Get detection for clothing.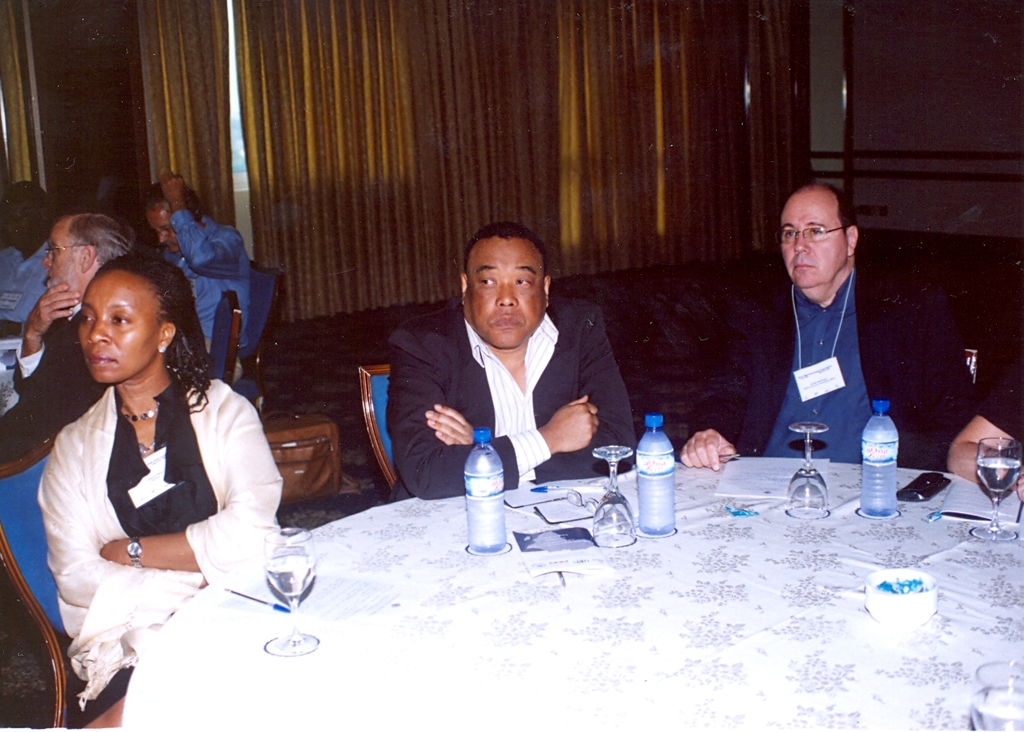
Detection: (x1=980, y1=358, x2=1023, y2=439).
